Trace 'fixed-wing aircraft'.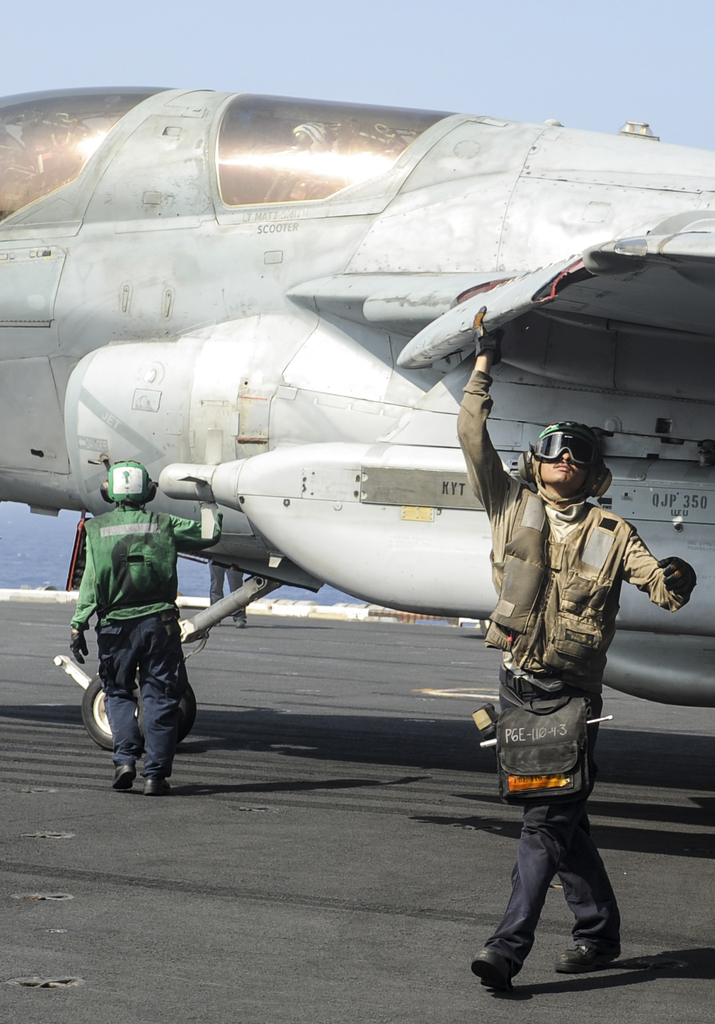
Traced to {"left": 0, "top": 85, "right": 714, "bottom": 747}.
